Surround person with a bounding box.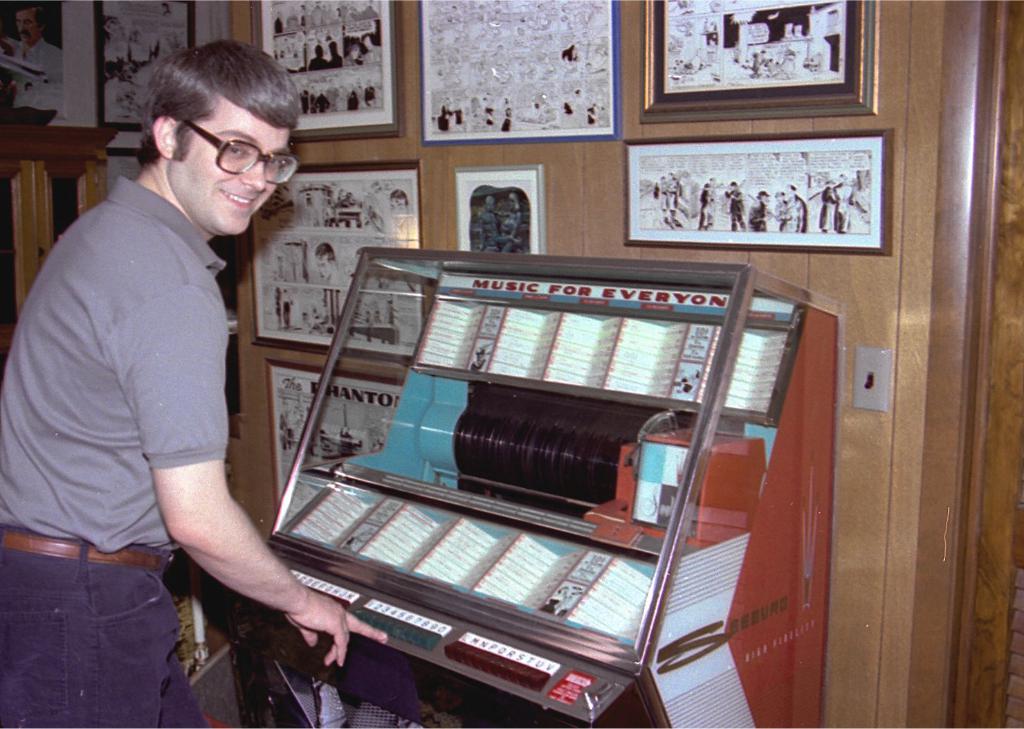
left=15, top=19, right=307, bottom=718.
